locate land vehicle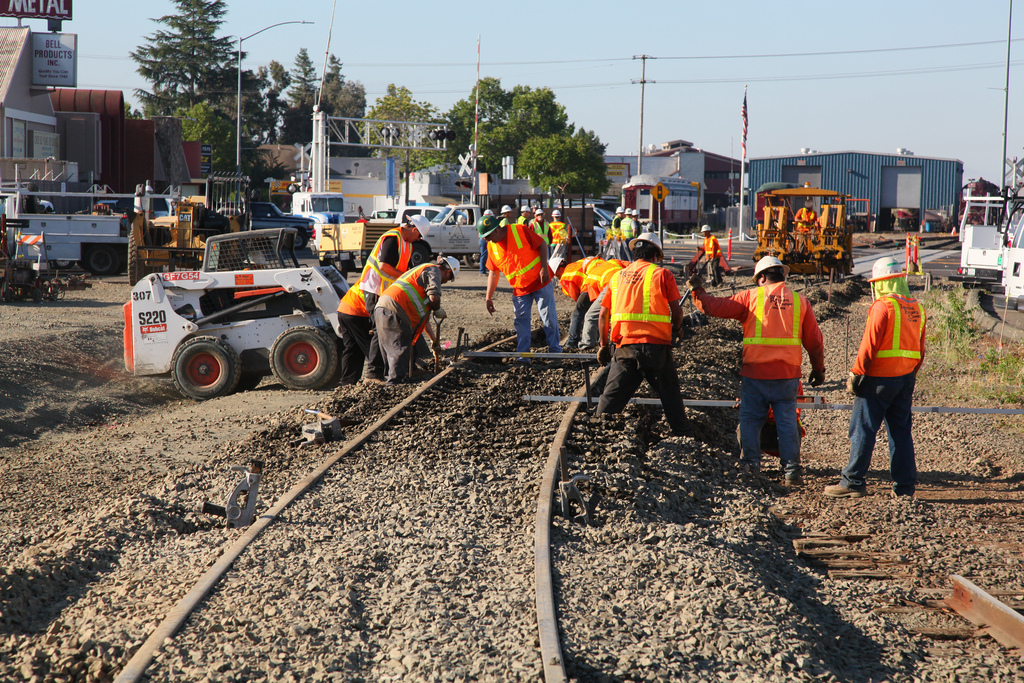
select_region(993, 217, 1023, 313)
